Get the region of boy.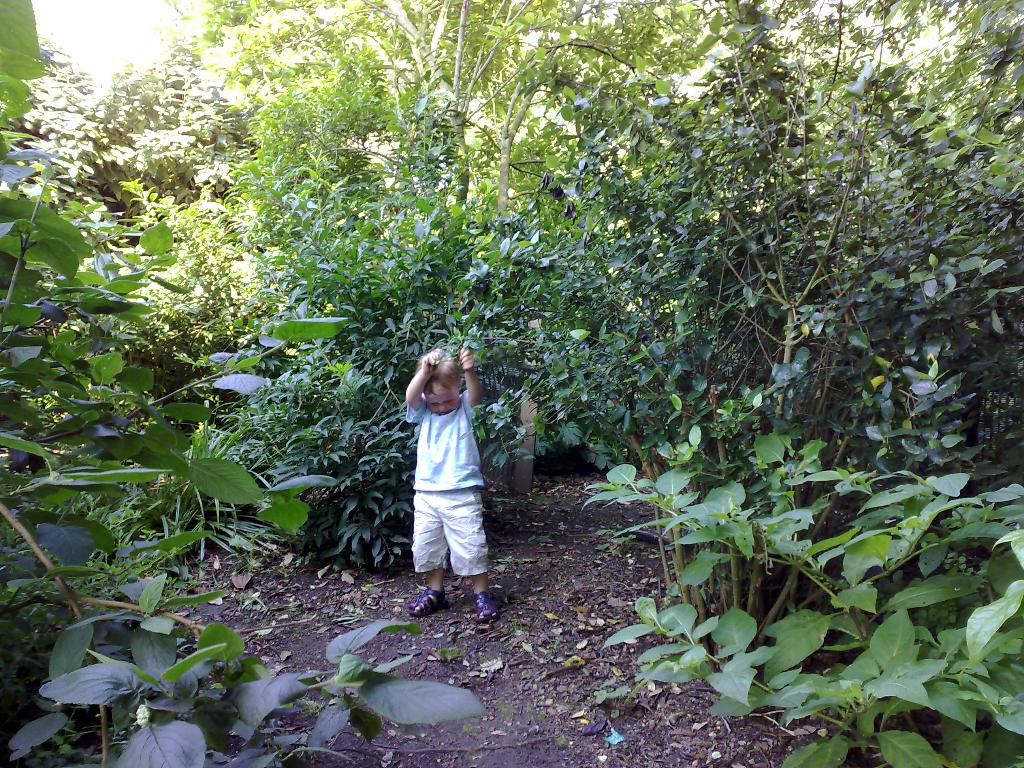
[404, 347, 508, 623].
